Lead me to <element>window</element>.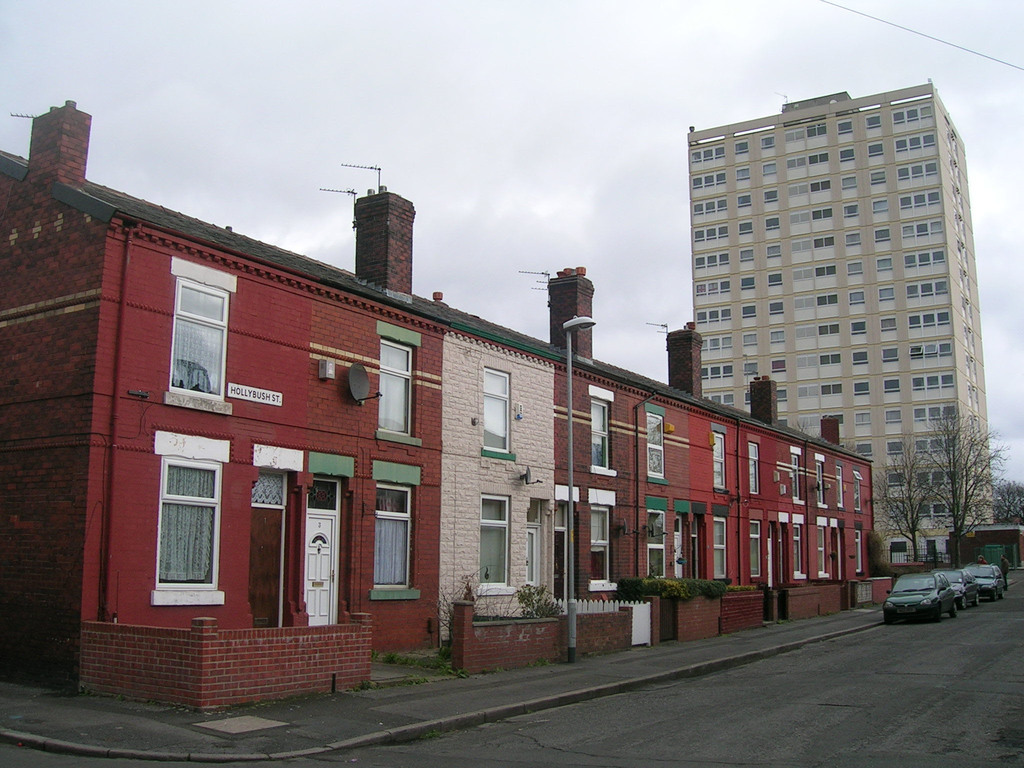
Lead to box(915, 474, 962, 488).
